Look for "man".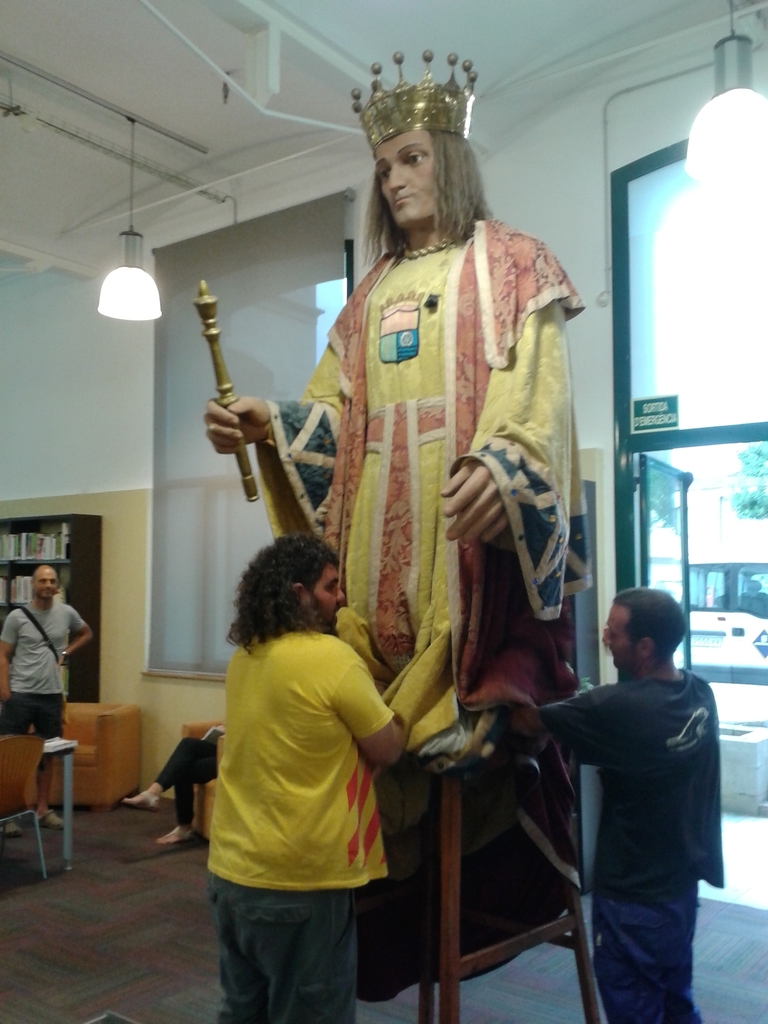
Found: 0, 560, 90, 822.
